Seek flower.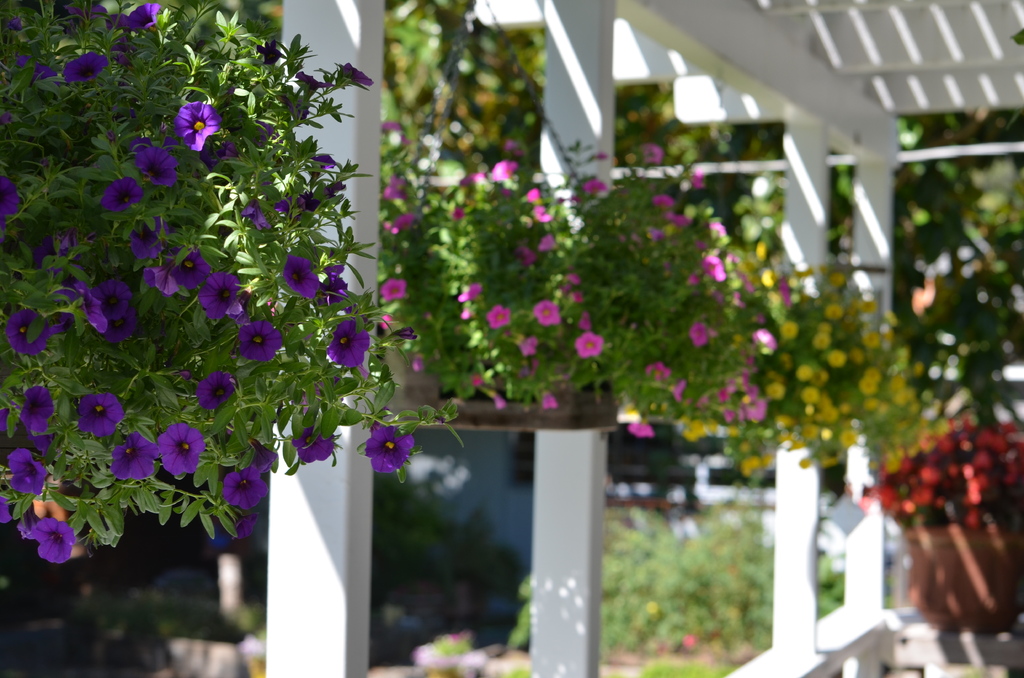
(left=44, top=312, right=75, bottom=332).
